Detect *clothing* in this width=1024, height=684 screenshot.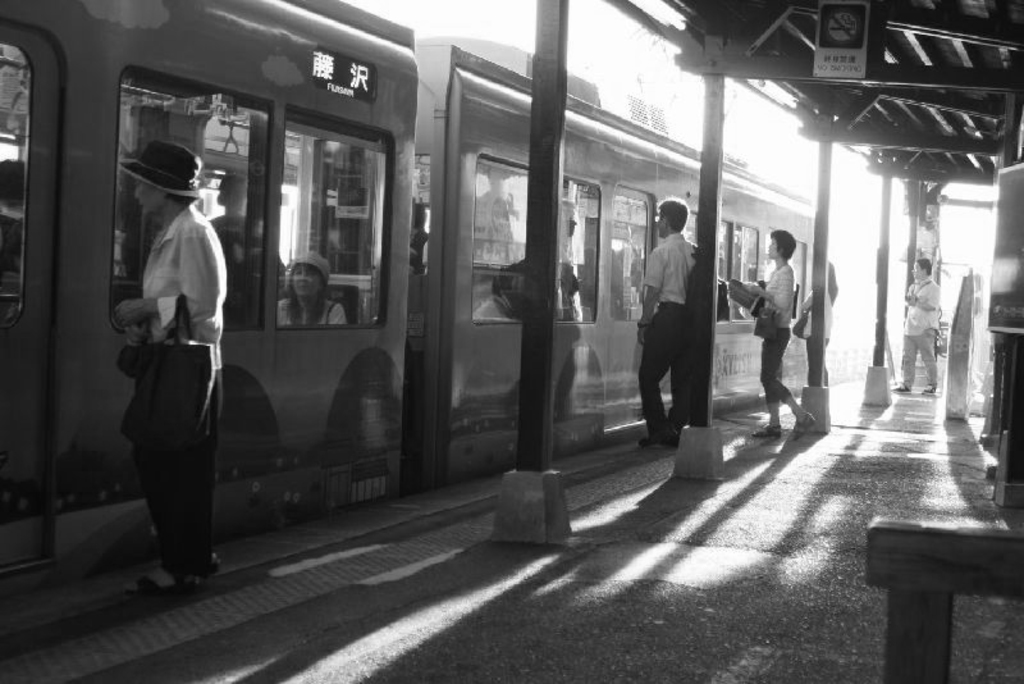
Detection: Rect(899, 273, 936, 389).
